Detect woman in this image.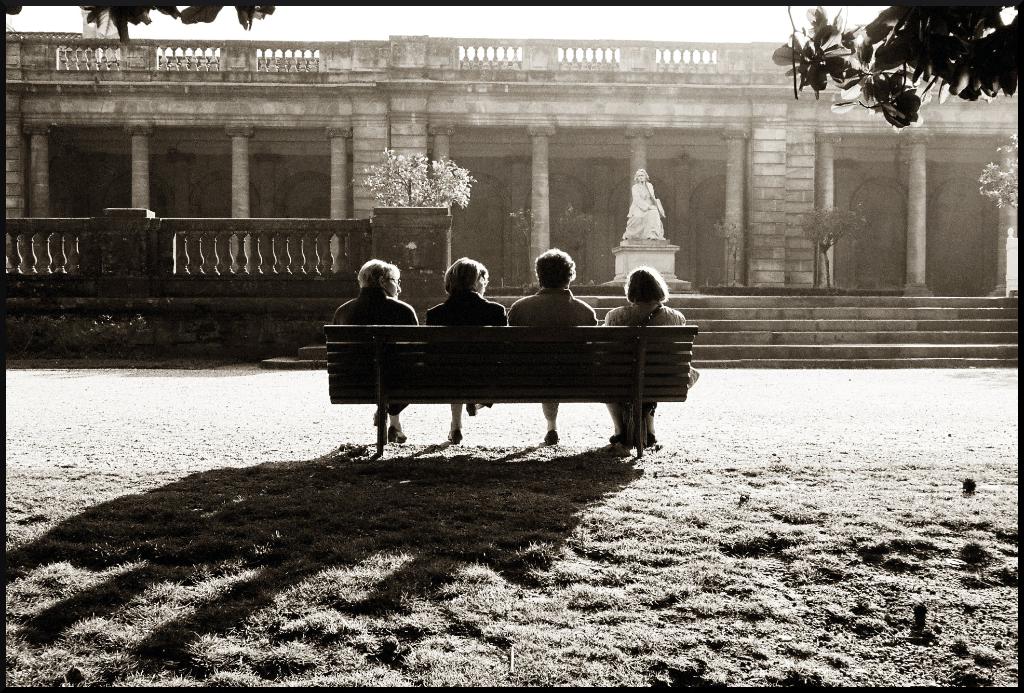
Detection: <box>424,257,507,443</box>.
